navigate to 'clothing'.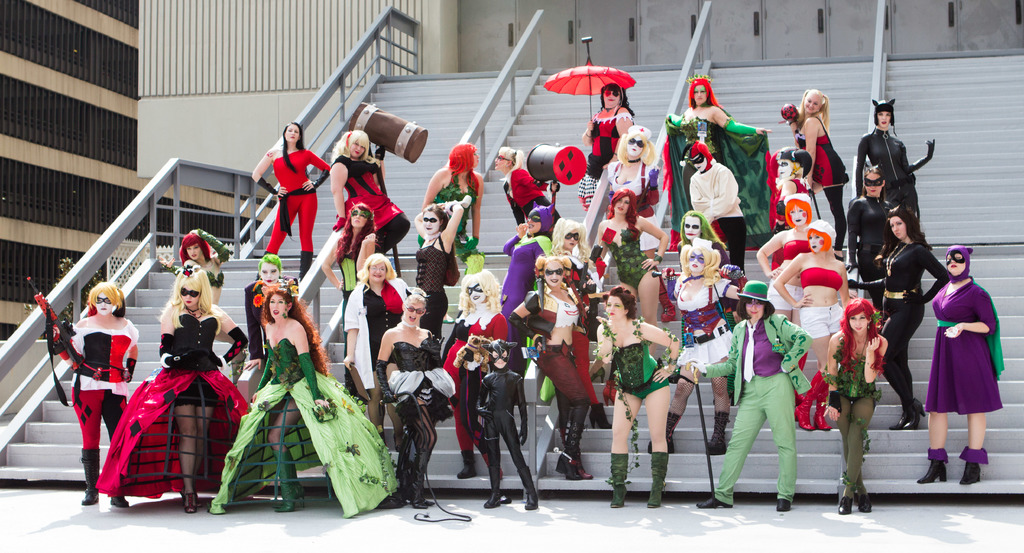
Navigation target: [268,141,328,275].
